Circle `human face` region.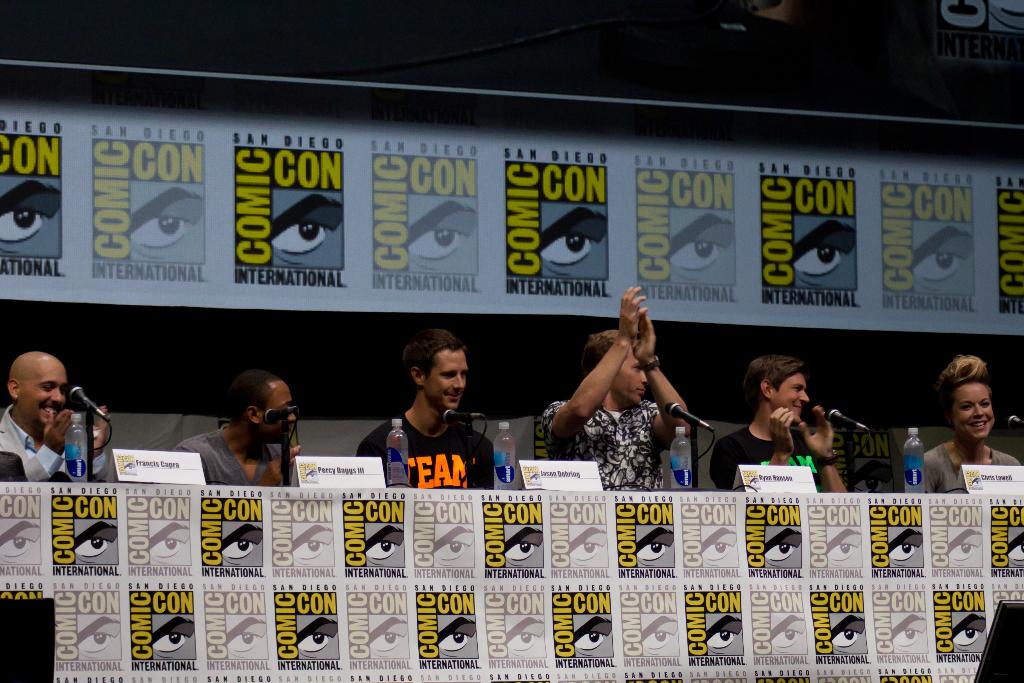
Region: 771,372,810,423.
